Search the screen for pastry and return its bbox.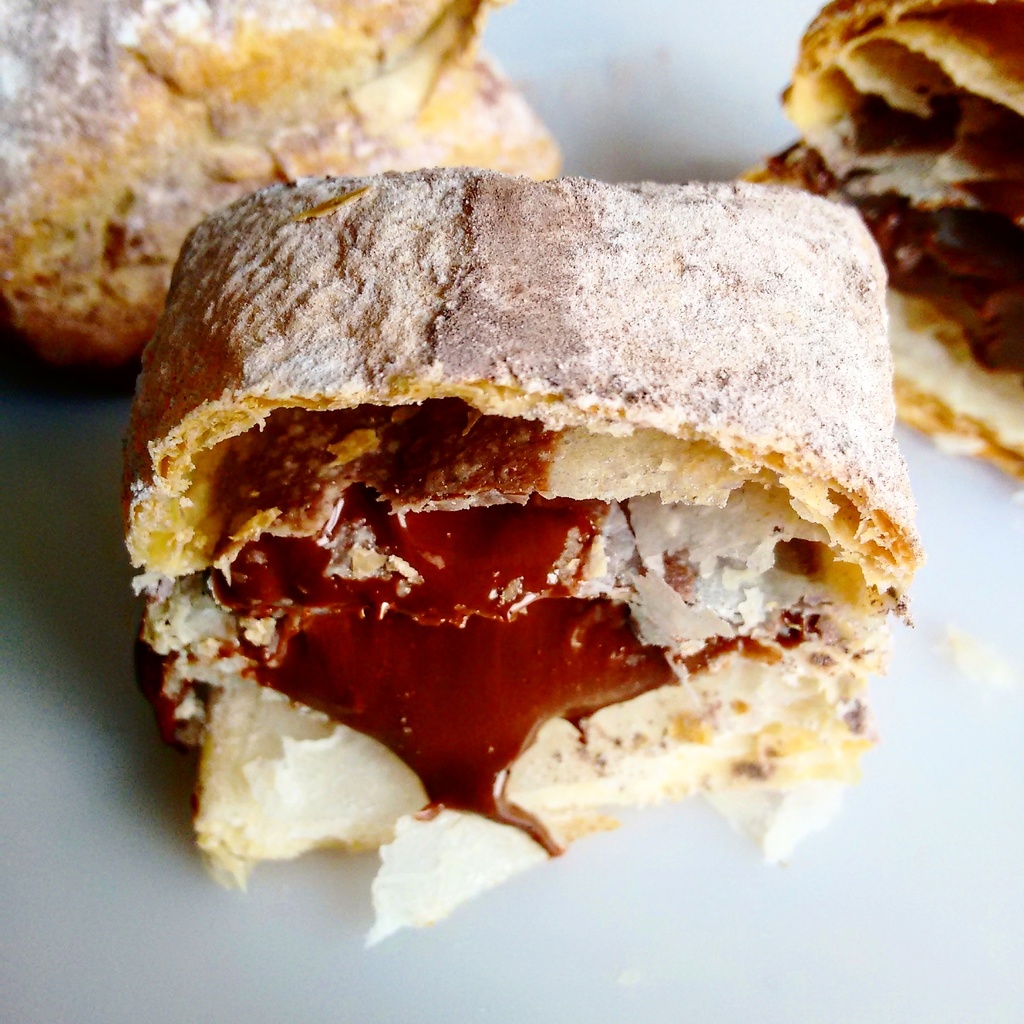
Found: x1=712, y1=0, x2=1023, y2=495.
